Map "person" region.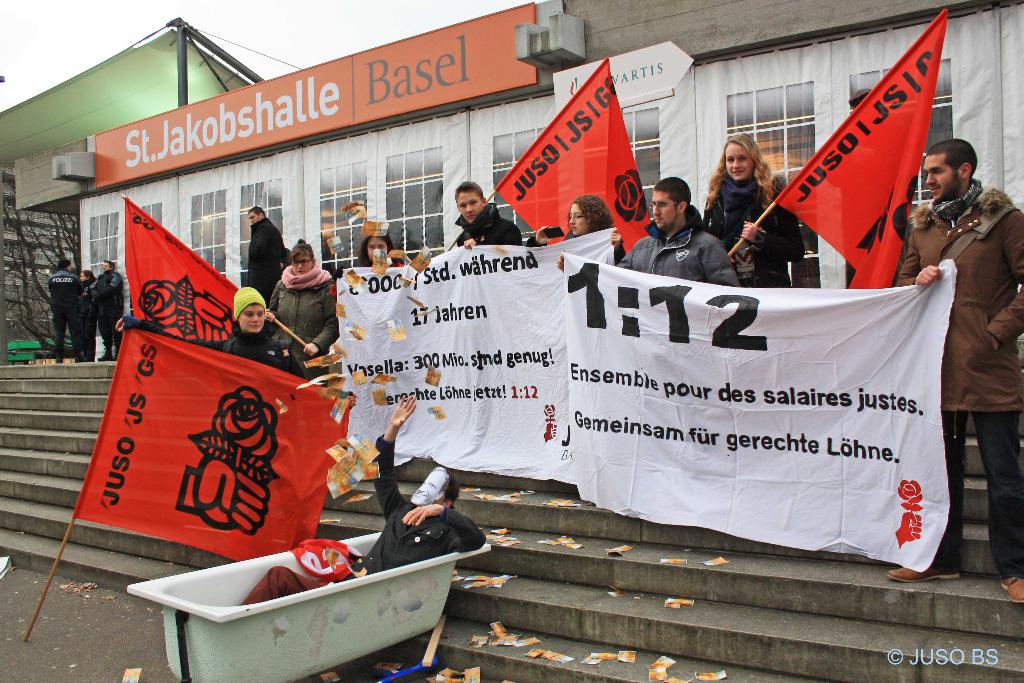
Mapped to (89,260,127,374).
